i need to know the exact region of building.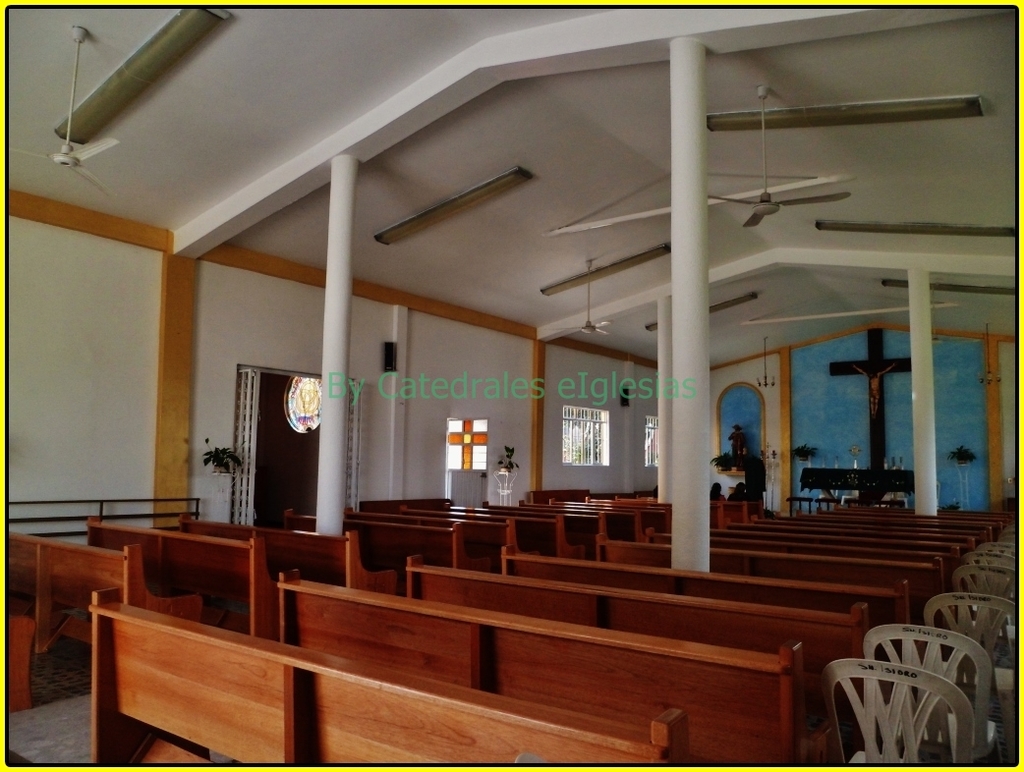
Region: <box>10,0,1020,763</box>.
